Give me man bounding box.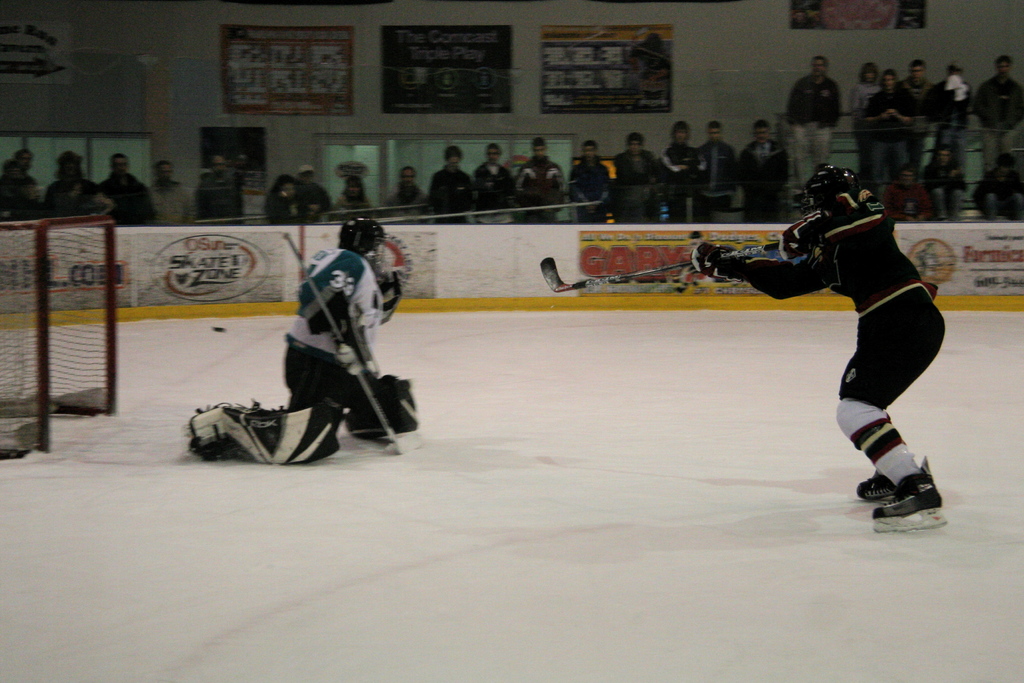
pyautogui.locateOnScreen(197, 154, 244, 227).
